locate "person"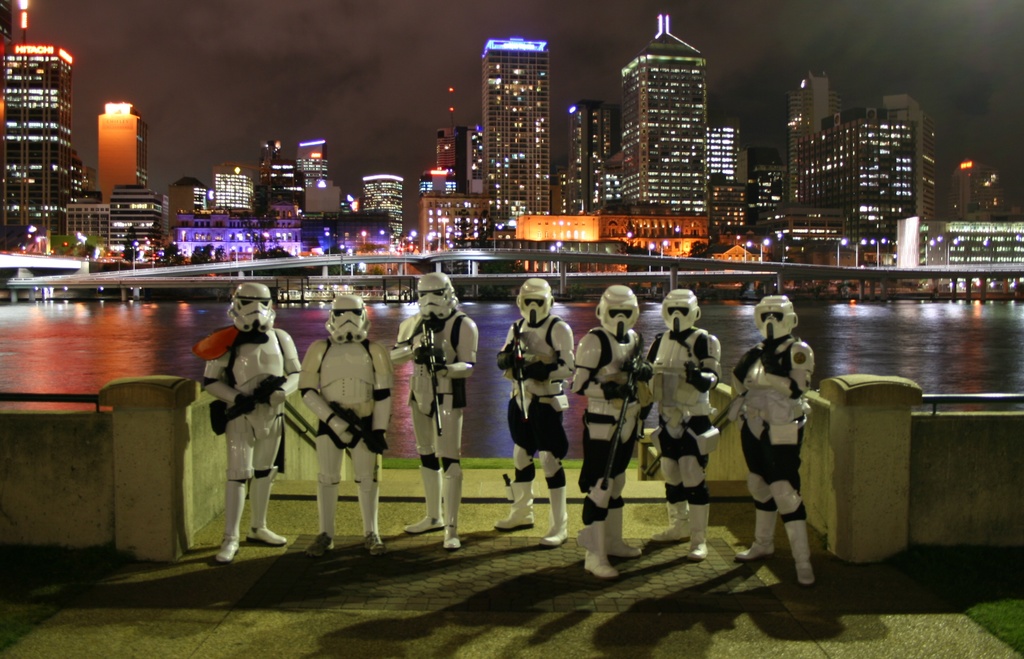
386:268:484:556
